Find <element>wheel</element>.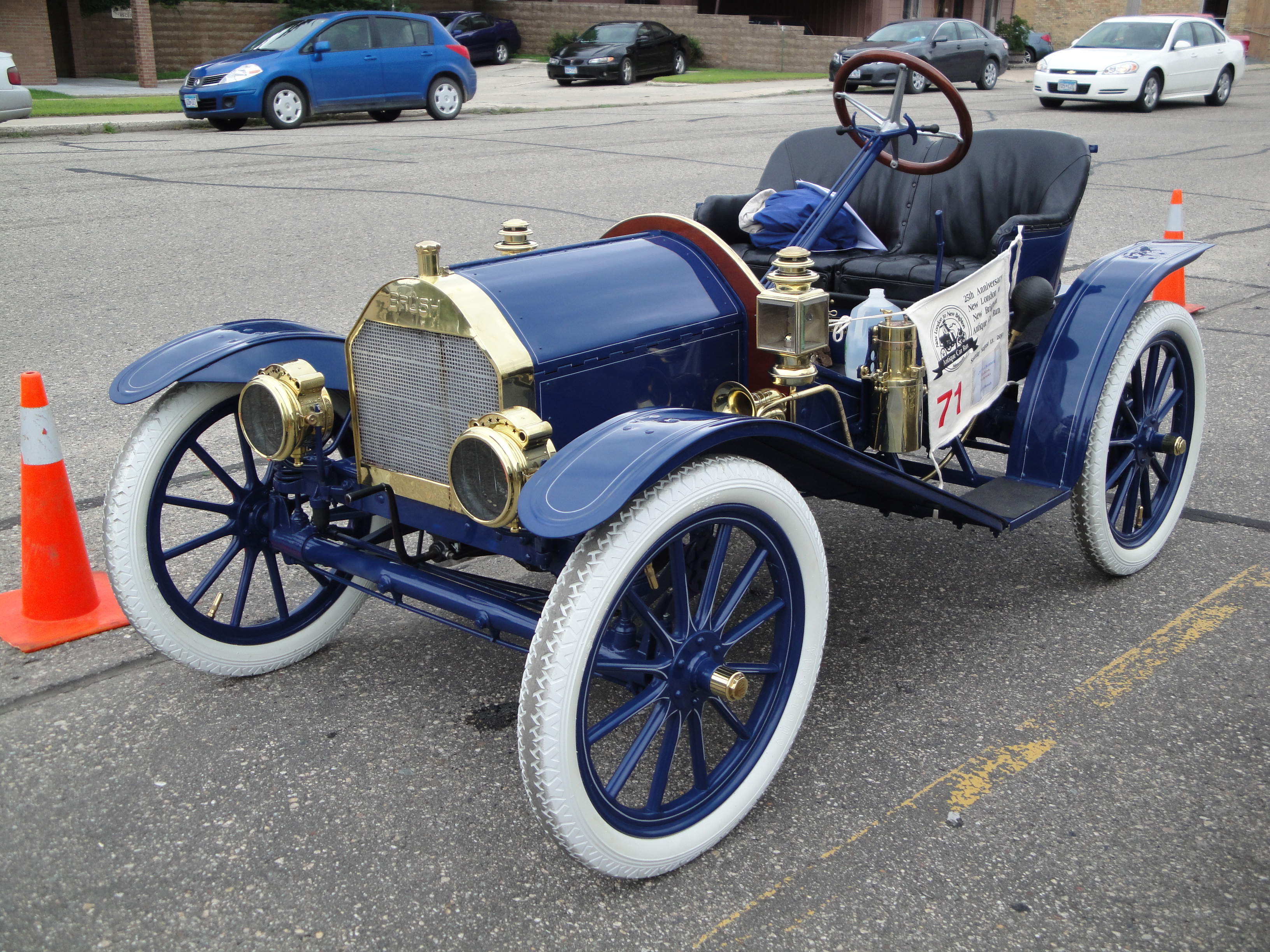
{"left": 205, "top": 183, "right": 322, "bottom": 328}.
